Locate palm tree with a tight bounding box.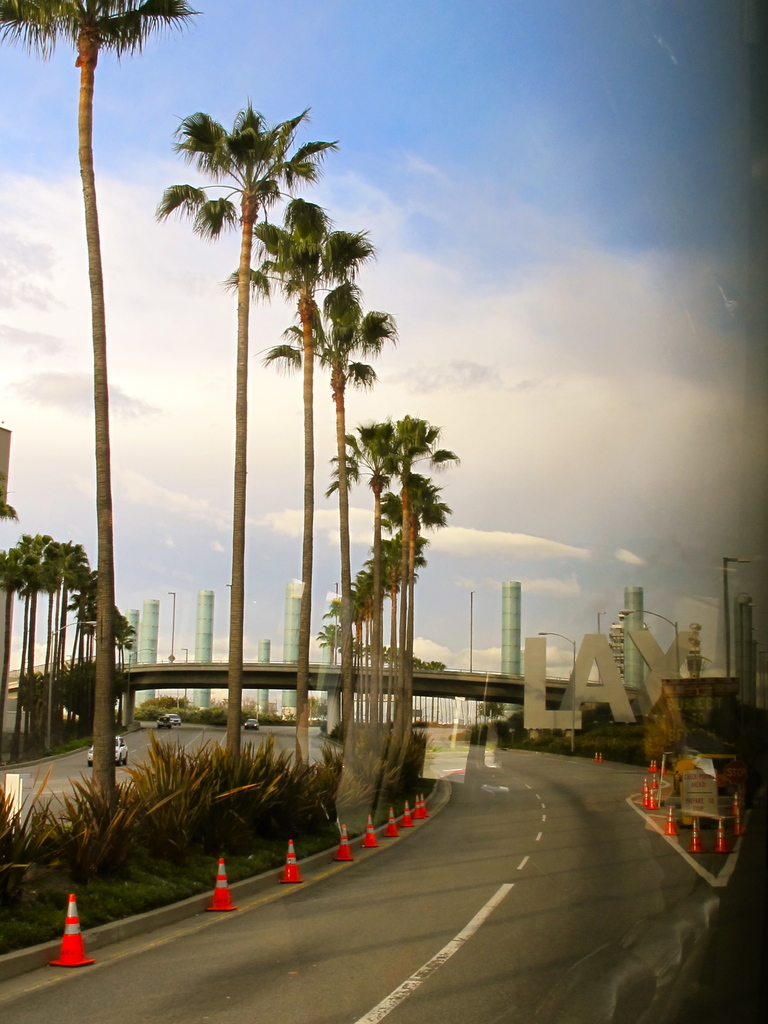
(295, 274, 372, 776).
